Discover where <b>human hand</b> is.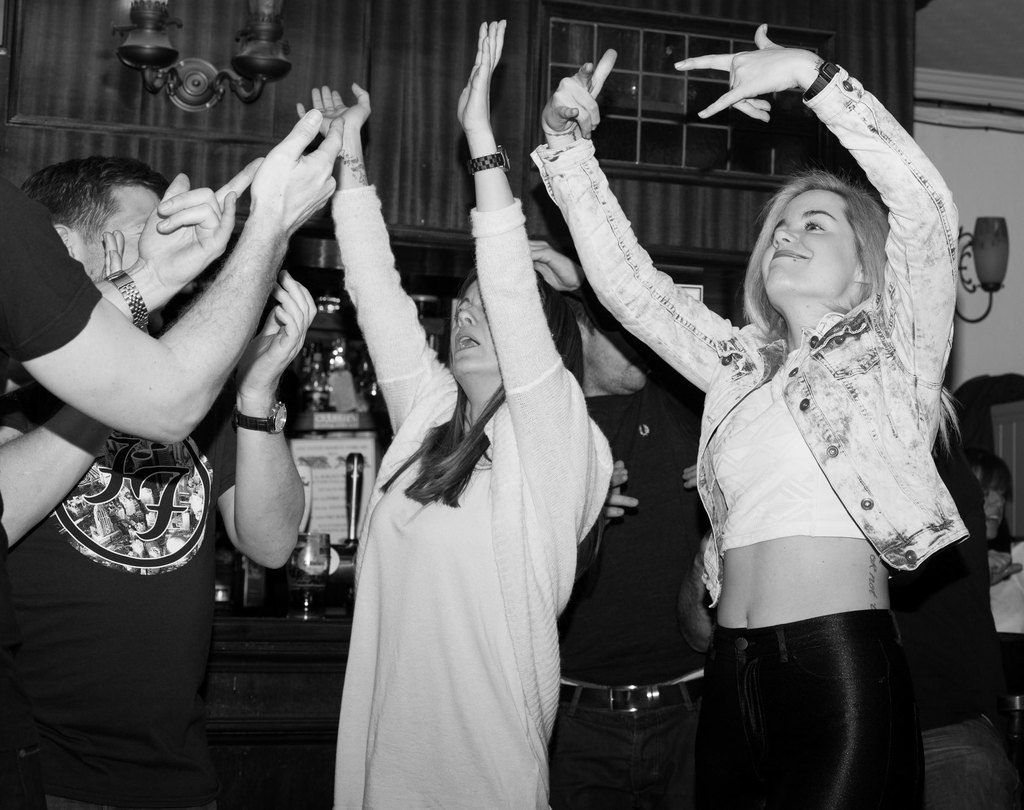
Discovered at left=600, top=458, right=641, bottom=525.
